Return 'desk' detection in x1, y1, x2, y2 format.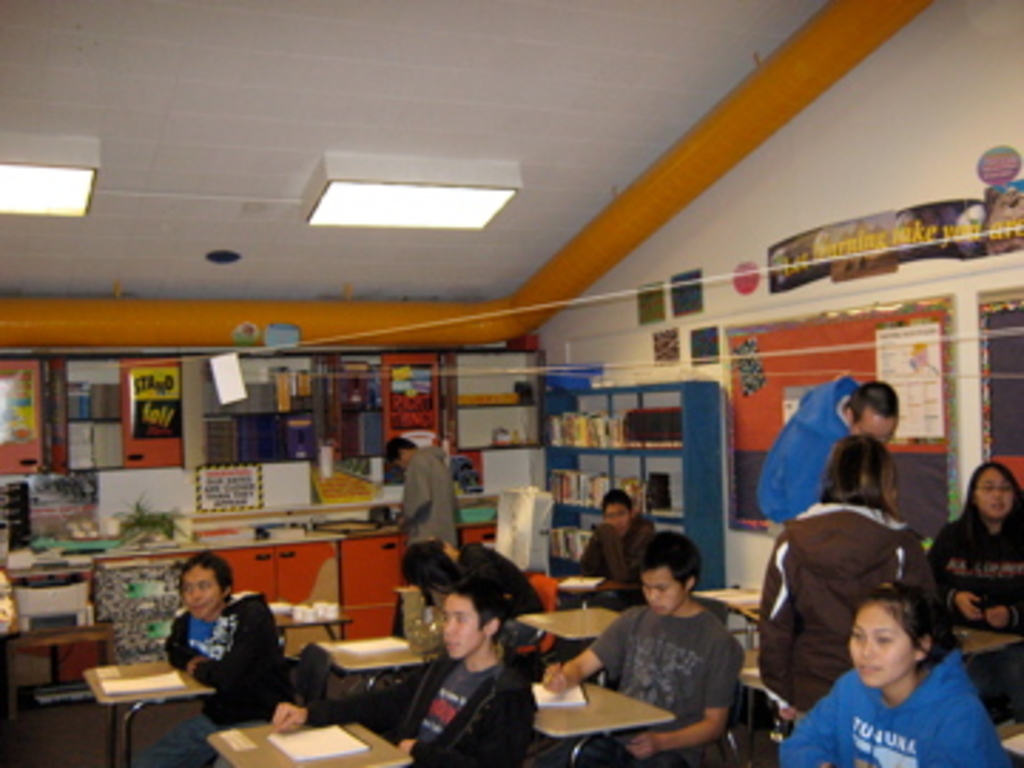
208, 722, 410, 765.
